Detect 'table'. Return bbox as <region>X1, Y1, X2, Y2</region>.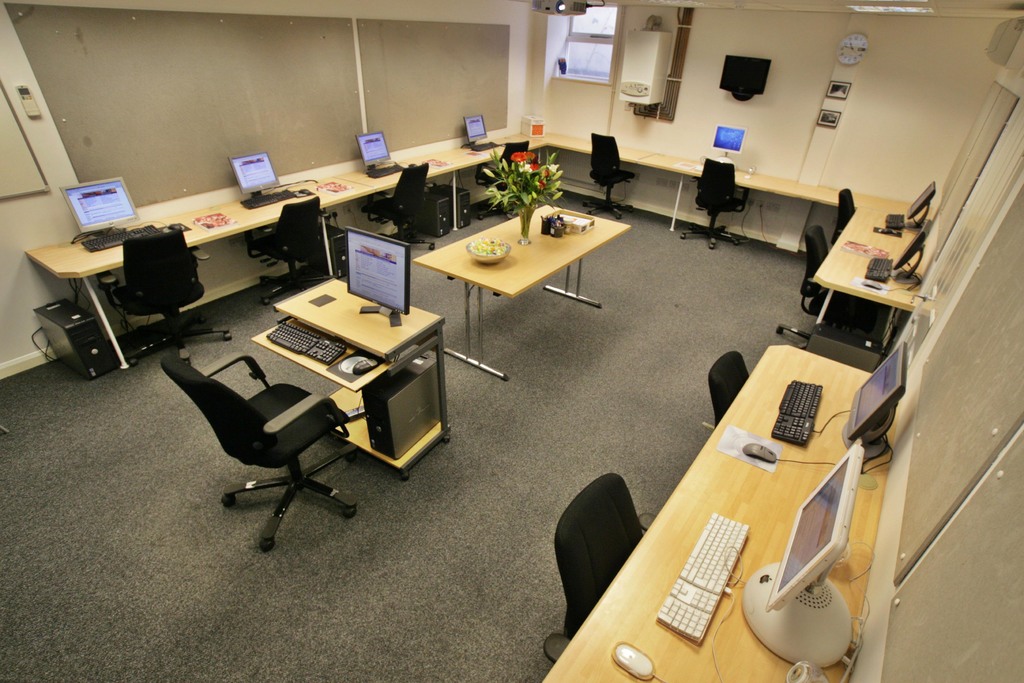
<region>534, 126, 850, 283</region>.
